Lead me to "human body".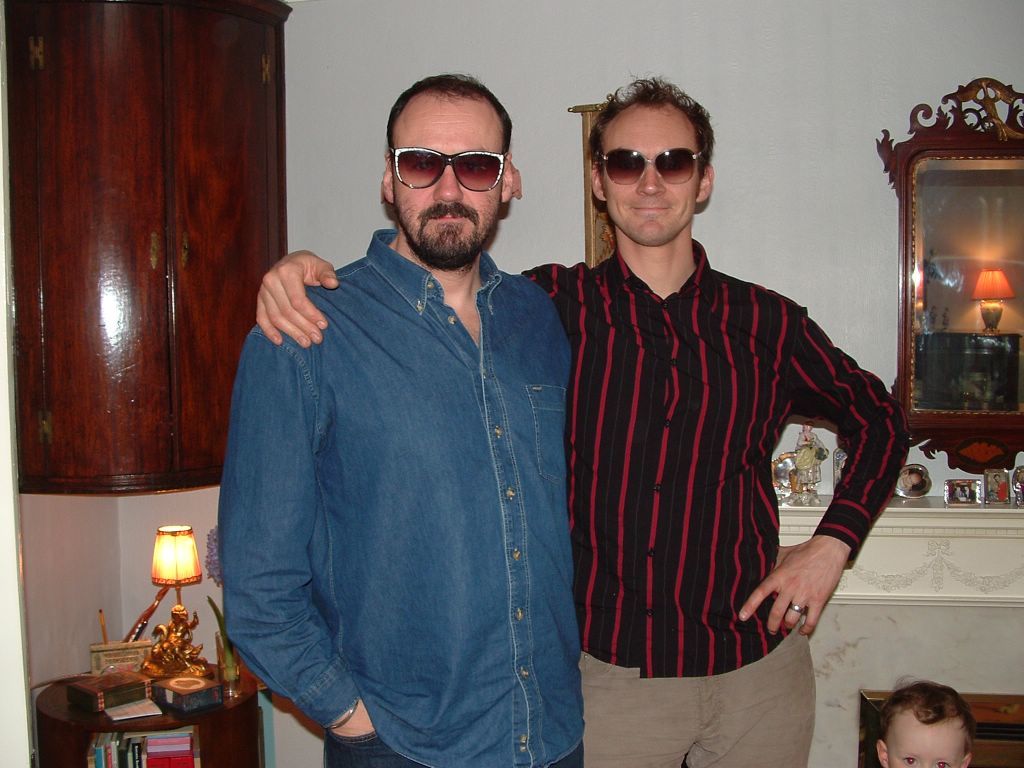
Lead to {"x1": 876, "y1": 684, "x2": 981, "y2": 767}.
